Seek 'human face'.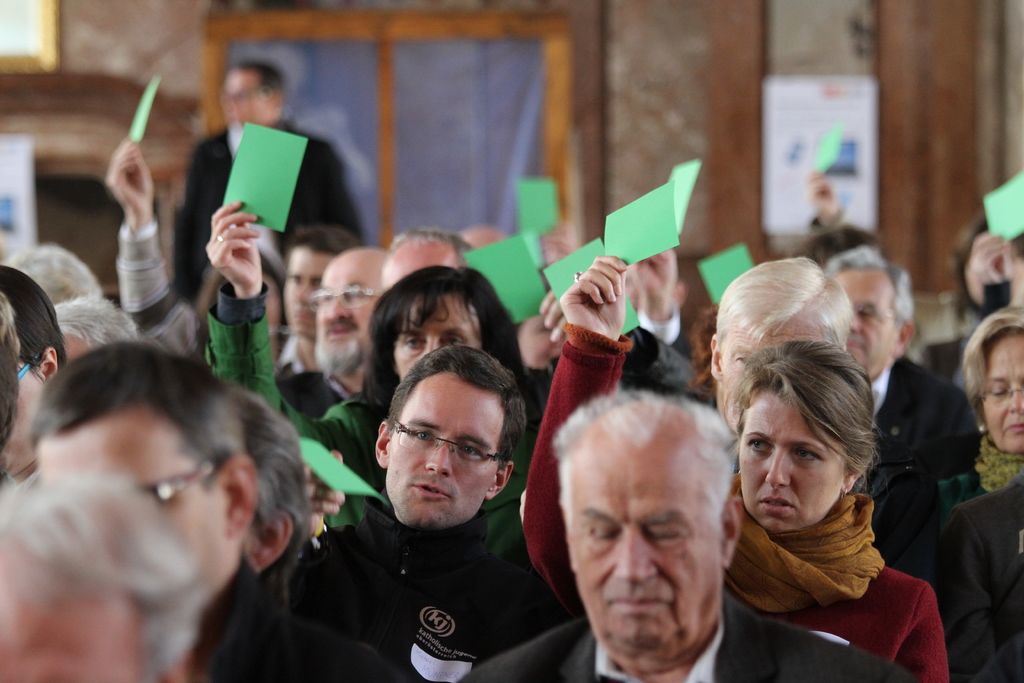
box=[31, 422, 232, 578].
